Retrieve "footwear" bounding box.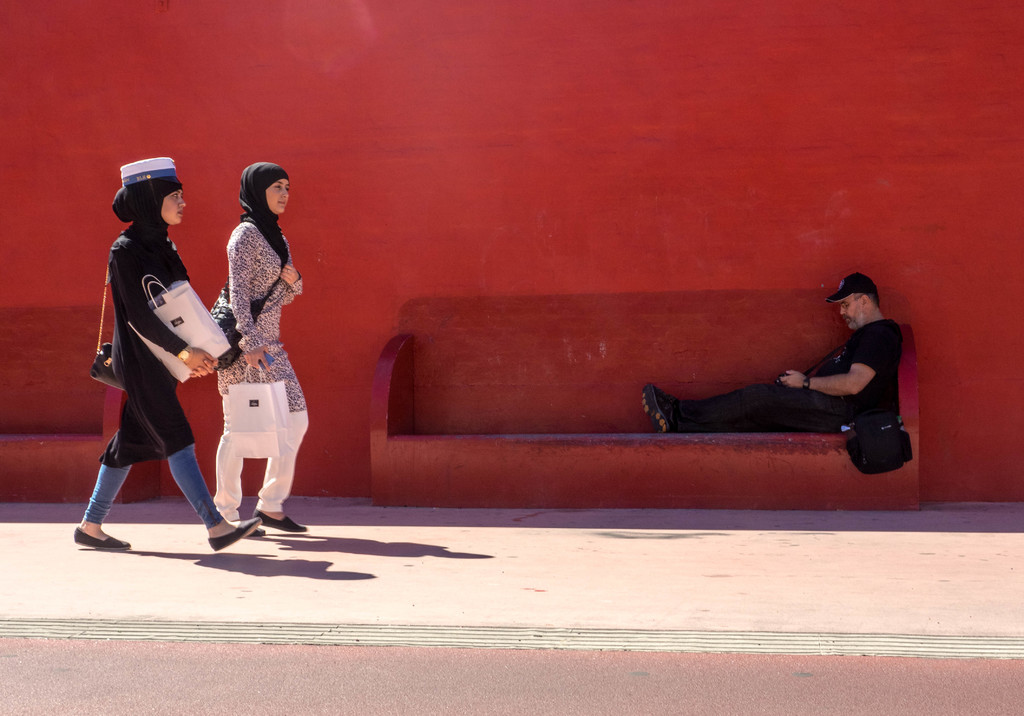
Bounding box: <bbox>656, 388, 678, 416</bbox>.
